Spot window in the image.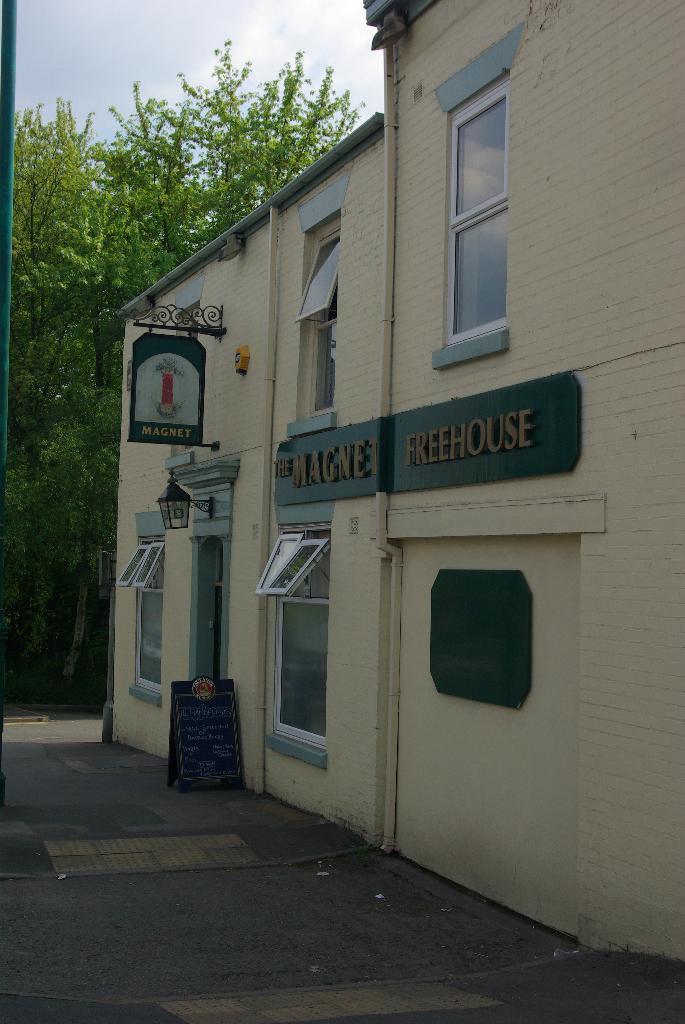
window found at locate(252, 515, 342, 801).
